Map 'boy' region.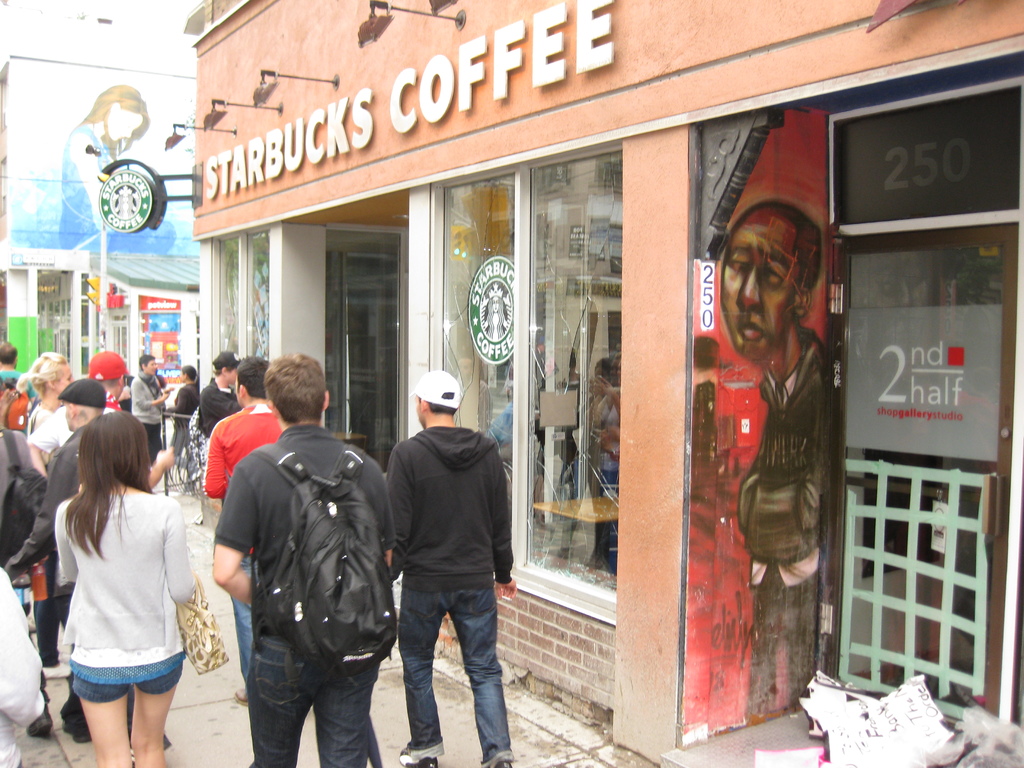
Mapped to (left=22, top=349, right=127, bottom=475).
